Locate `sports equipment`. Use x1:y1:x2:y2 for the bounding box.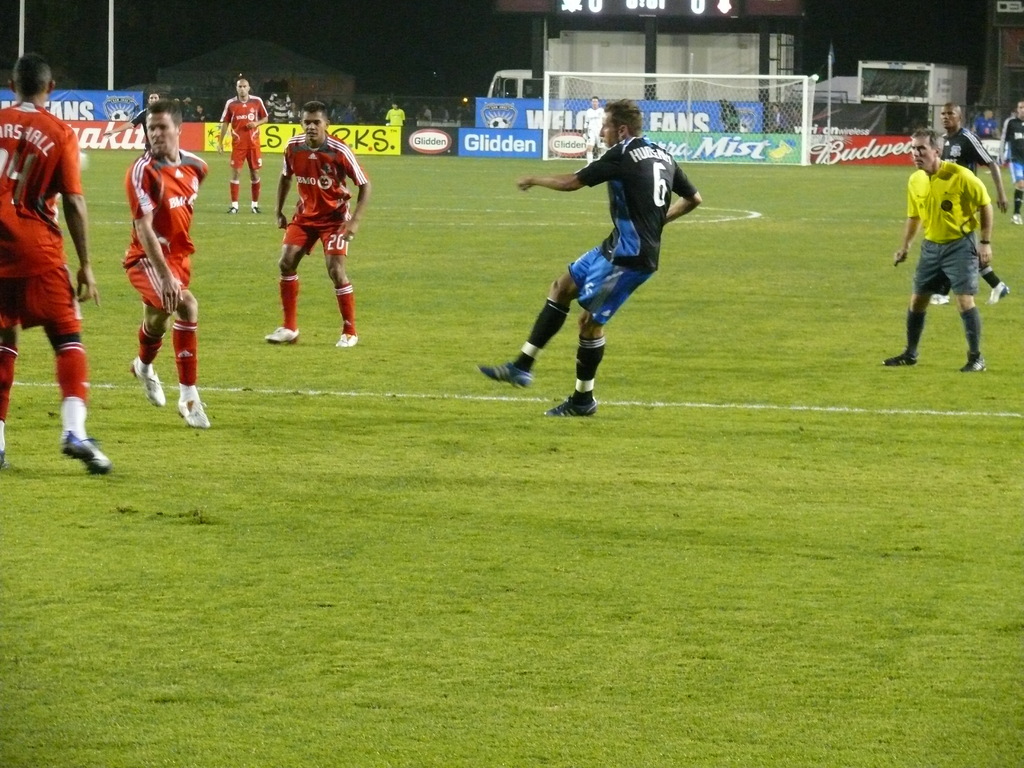
541:72:813:164.
